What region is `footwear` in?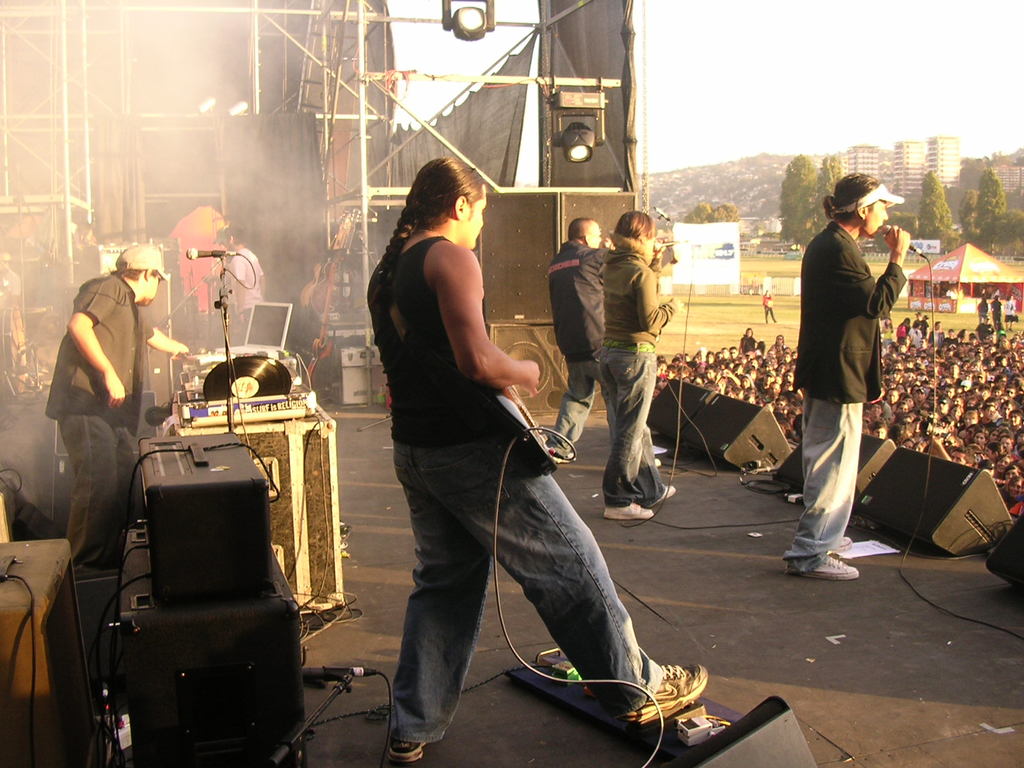
bbox(655, 457, 660, 468).
